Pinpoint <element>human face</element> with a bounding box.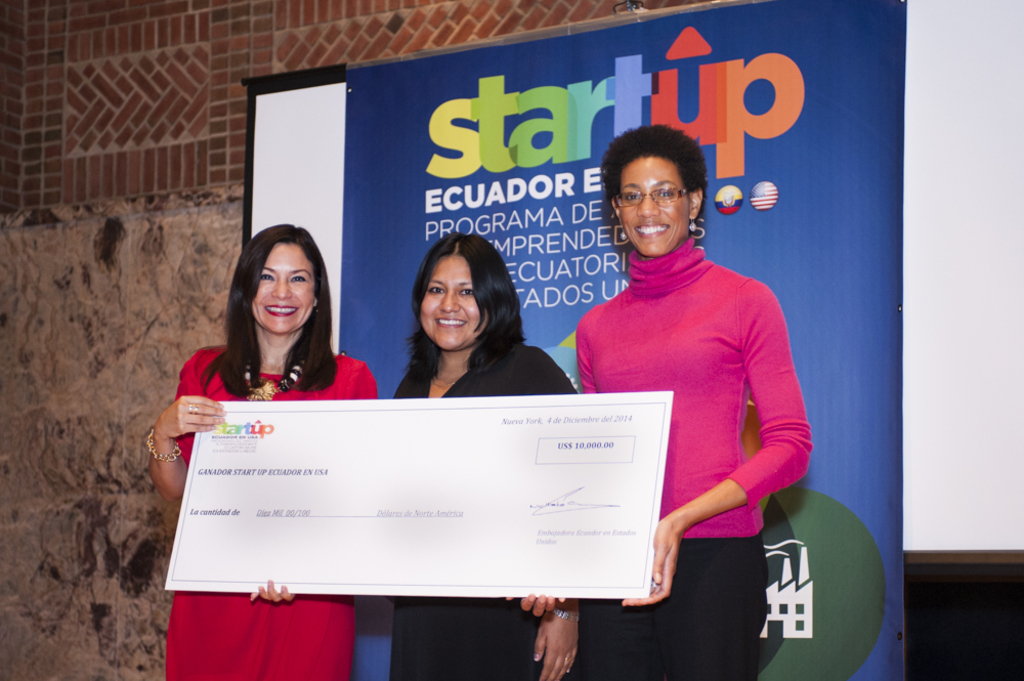
region(420, 254, 486, 355).
